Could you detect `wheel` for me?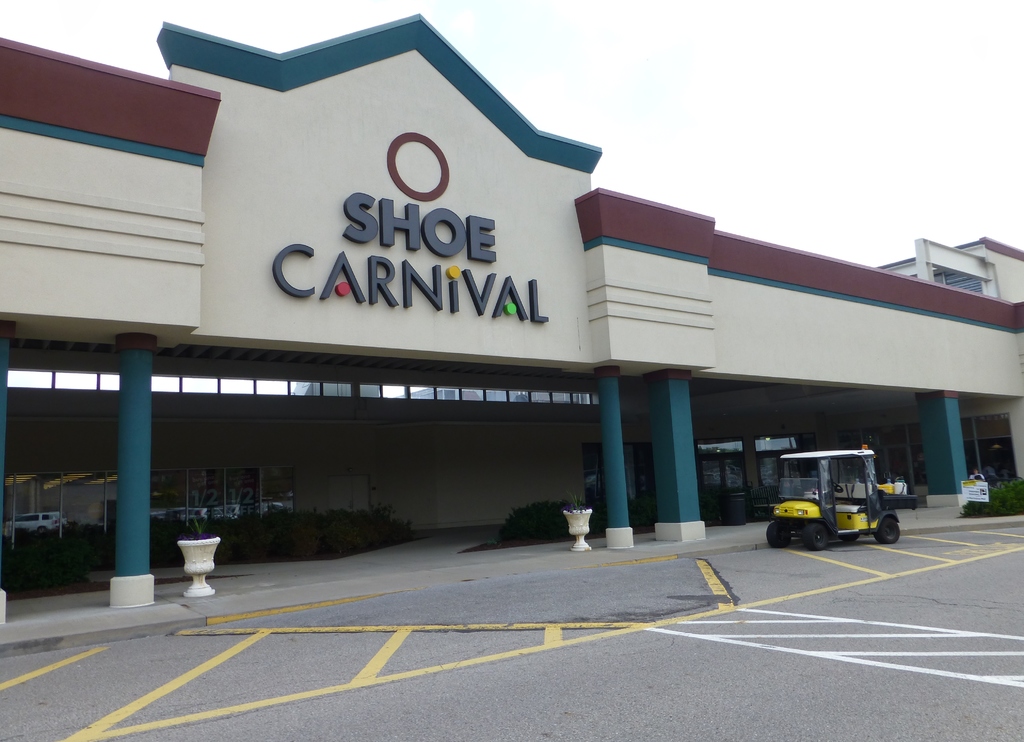
Detection result: 765,525,792,547.
